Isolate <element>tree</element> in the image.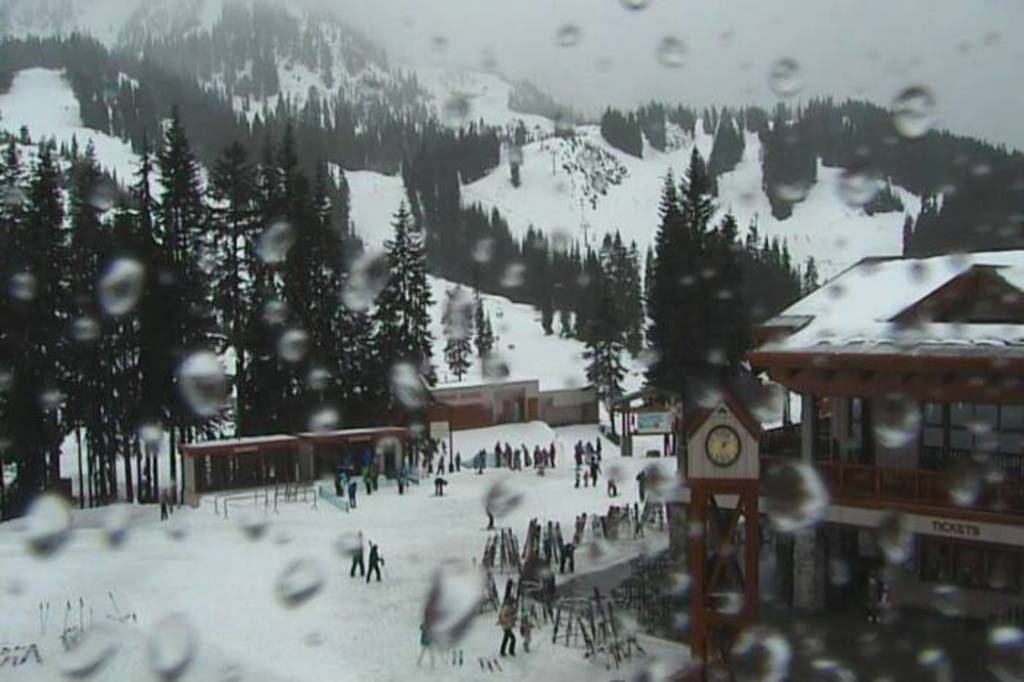
Isolated region: <bbox>0, 133, 60, 511</bbox>.
